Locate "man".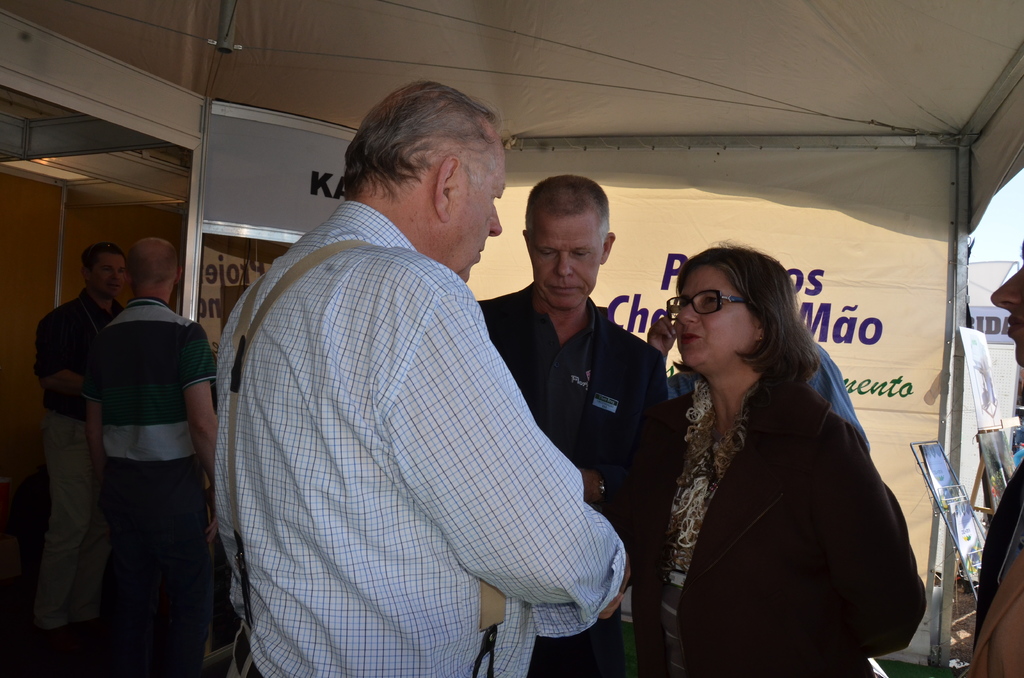
Bounding box: [x1=646, y1=309, x2=867, y2=435].
